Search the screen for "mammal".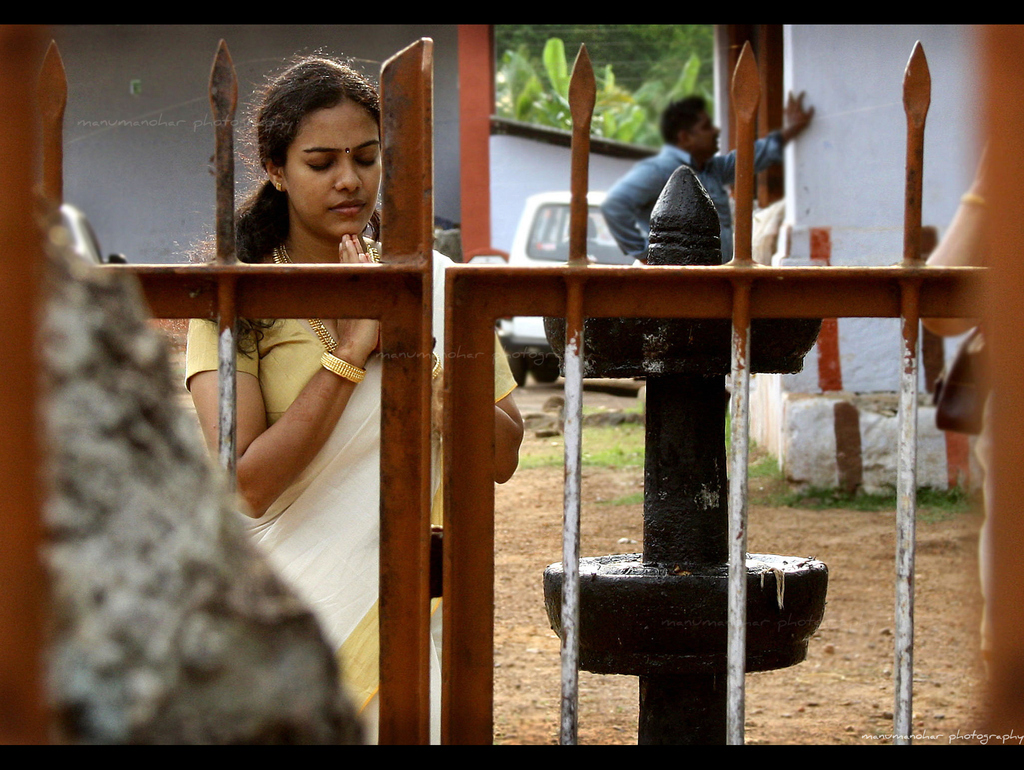
Found at BBox(181, 47, 526, 749).
